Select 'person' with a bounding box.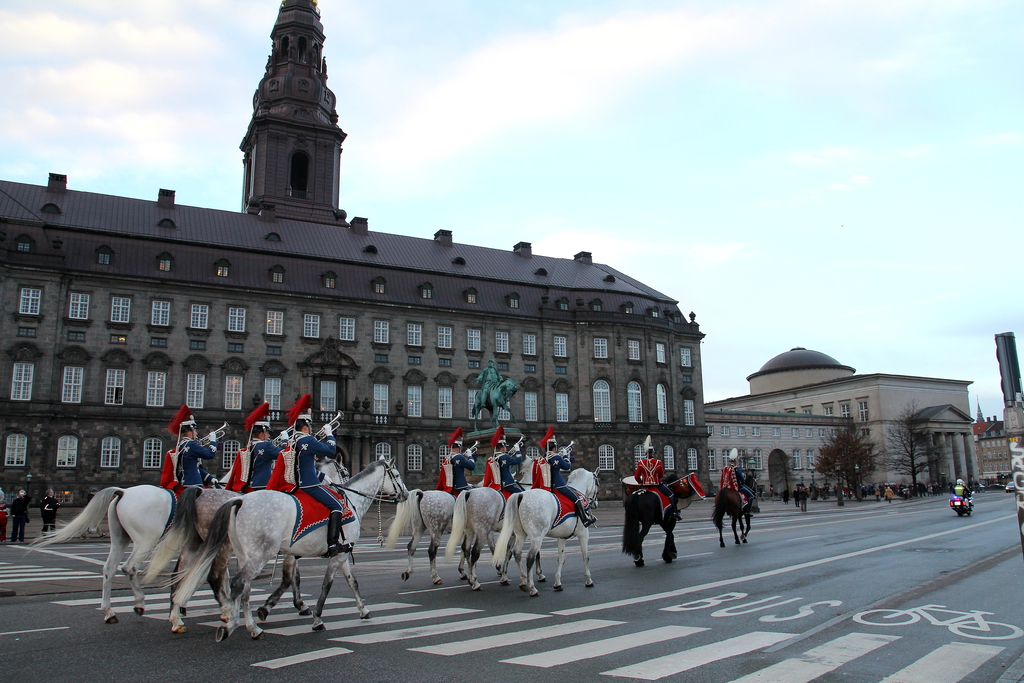
<region>486, 423, 525, 500</region>.
